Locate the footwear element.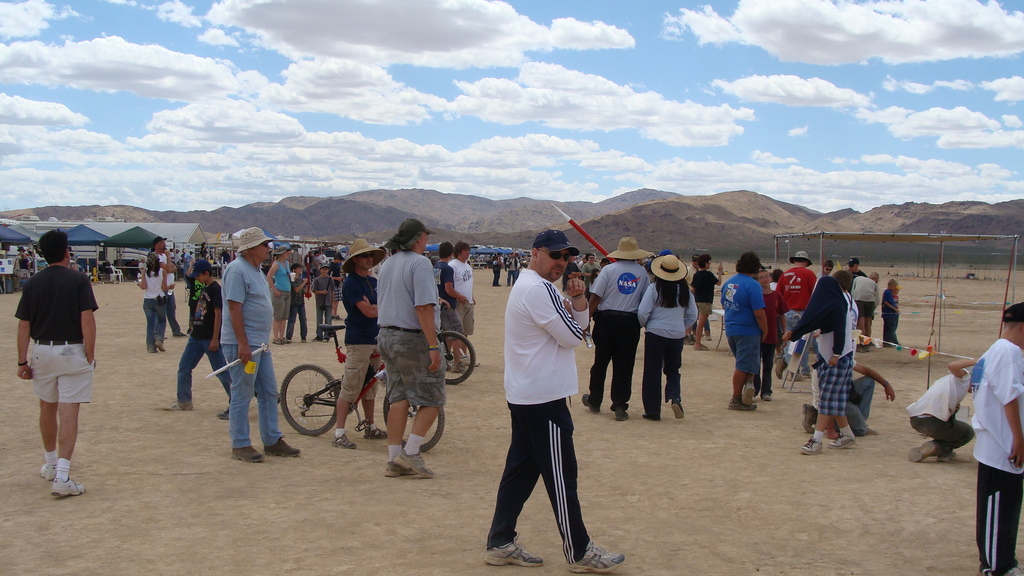
Element bbox: detection(301, 339, 305, 341).
